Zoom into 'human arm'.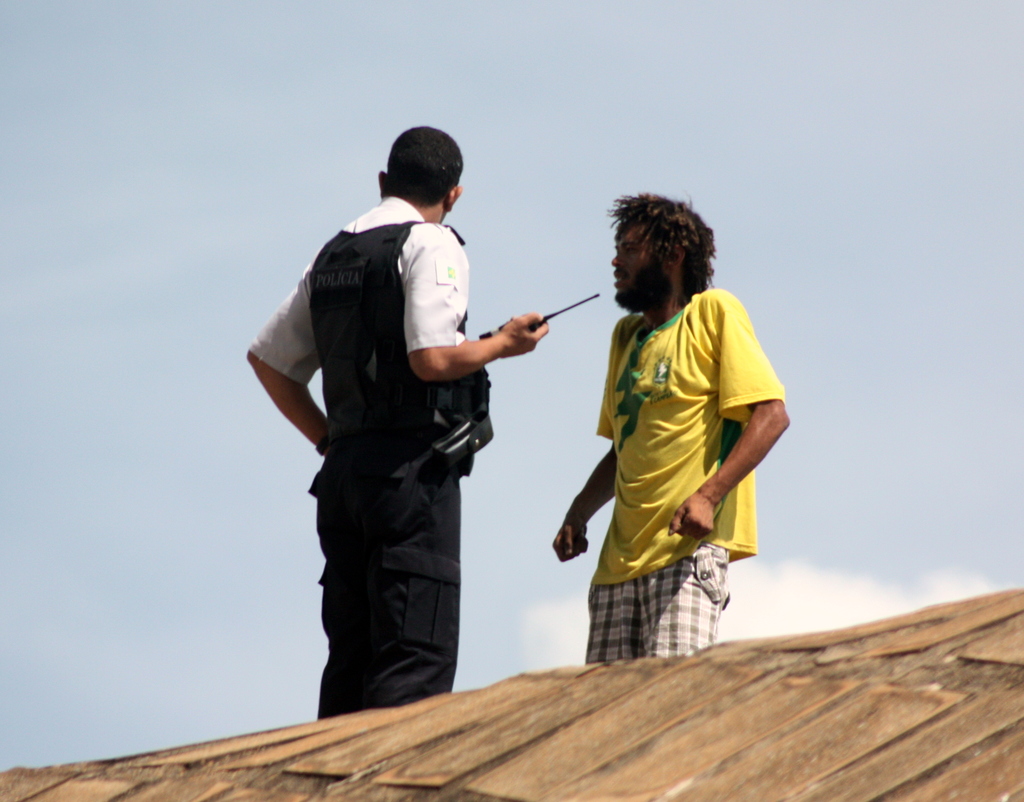
Zoom target: (left=547, top=442, right=618, bottom=566).
